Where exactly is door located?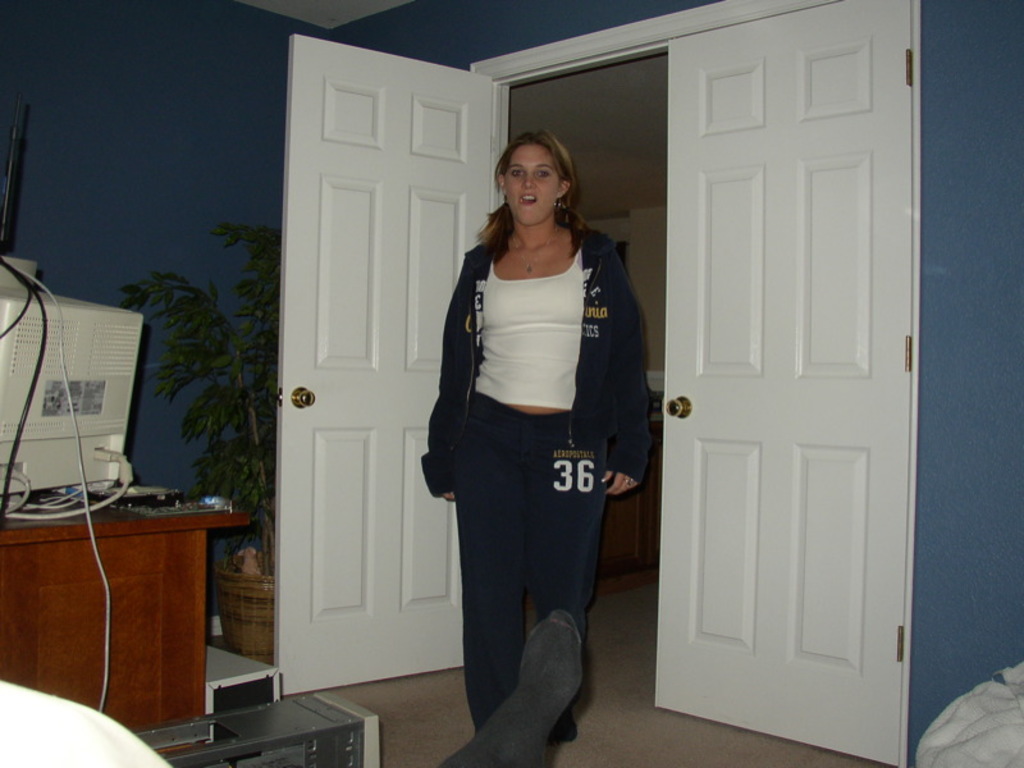
Its bounding box is BBox(274, 31, 494, 699).
